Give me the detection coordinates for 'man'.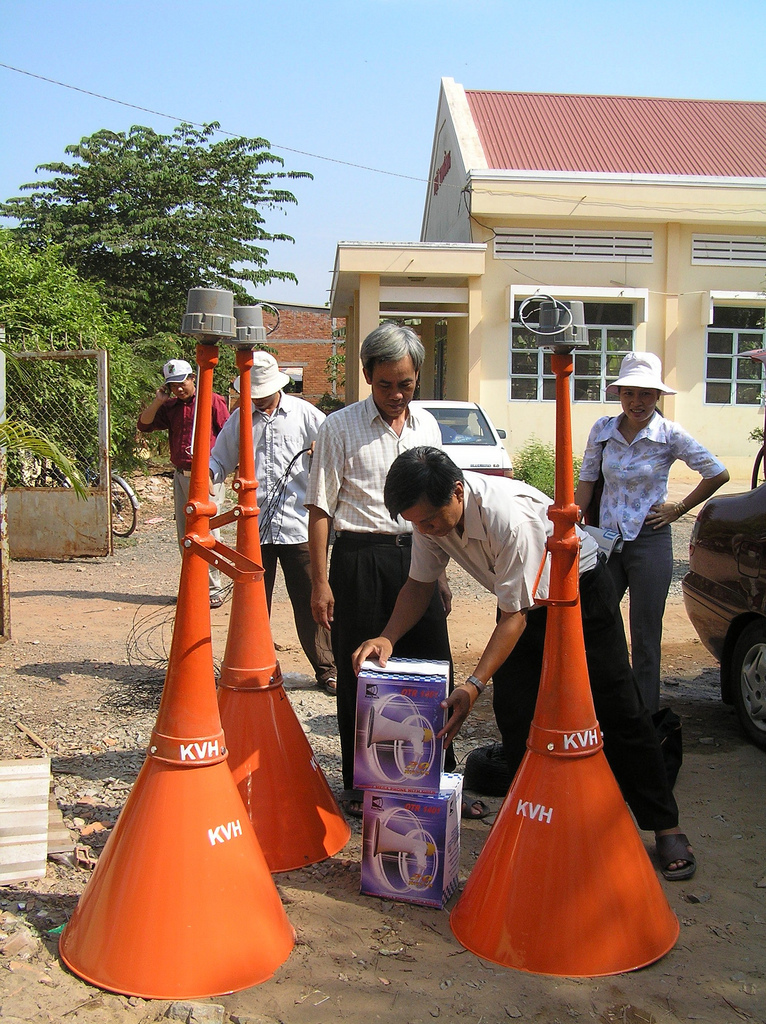
box=[303, 326, 485, 822].
